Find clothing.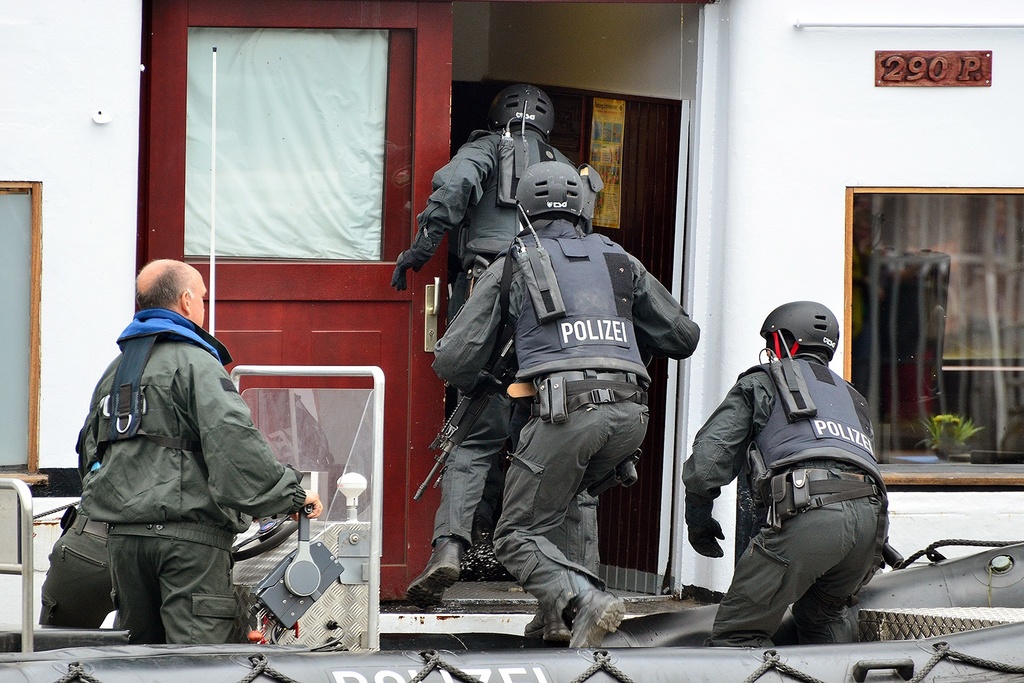
left=675, top=352, right=877, bottom=650.
